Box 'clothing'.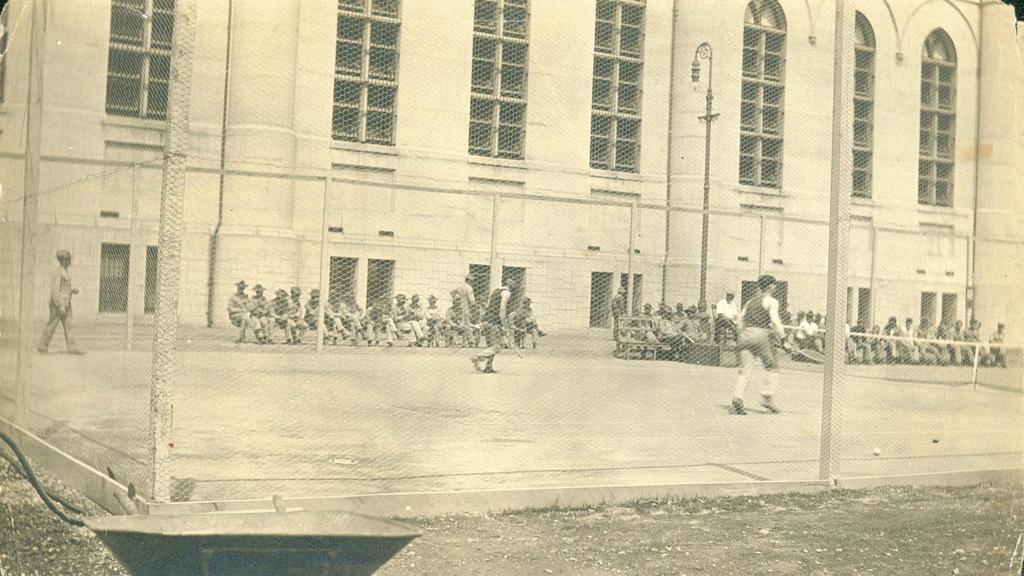
{"left": 422, "top": 311, "right": 441, "bottom": 338}.
